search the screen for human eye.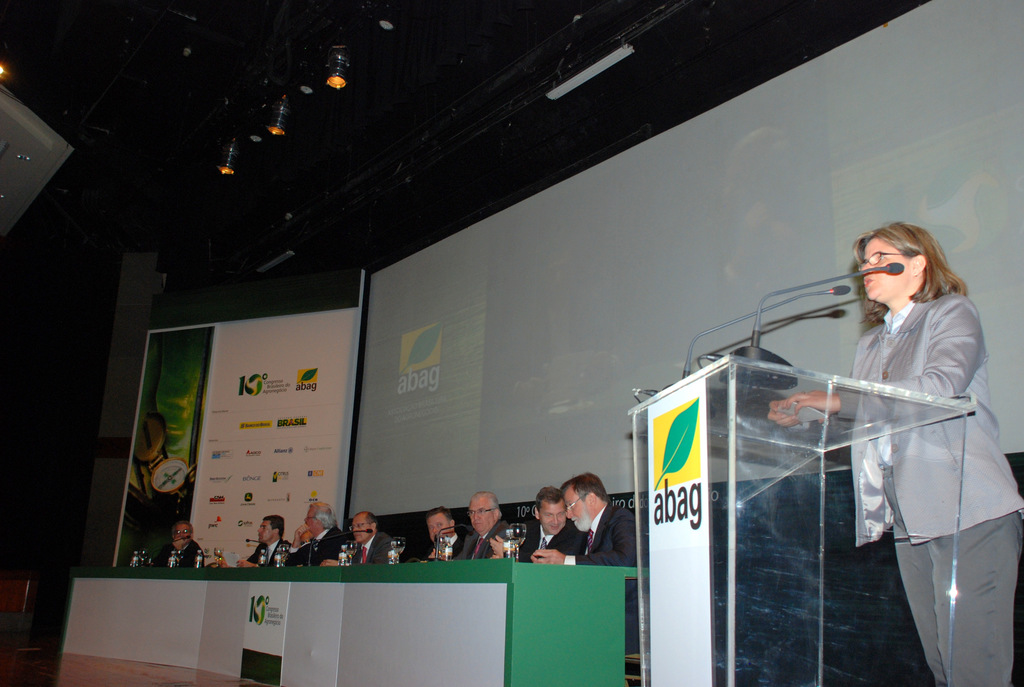
Found at x1=438, y1=522, x2=445, y2=529.
